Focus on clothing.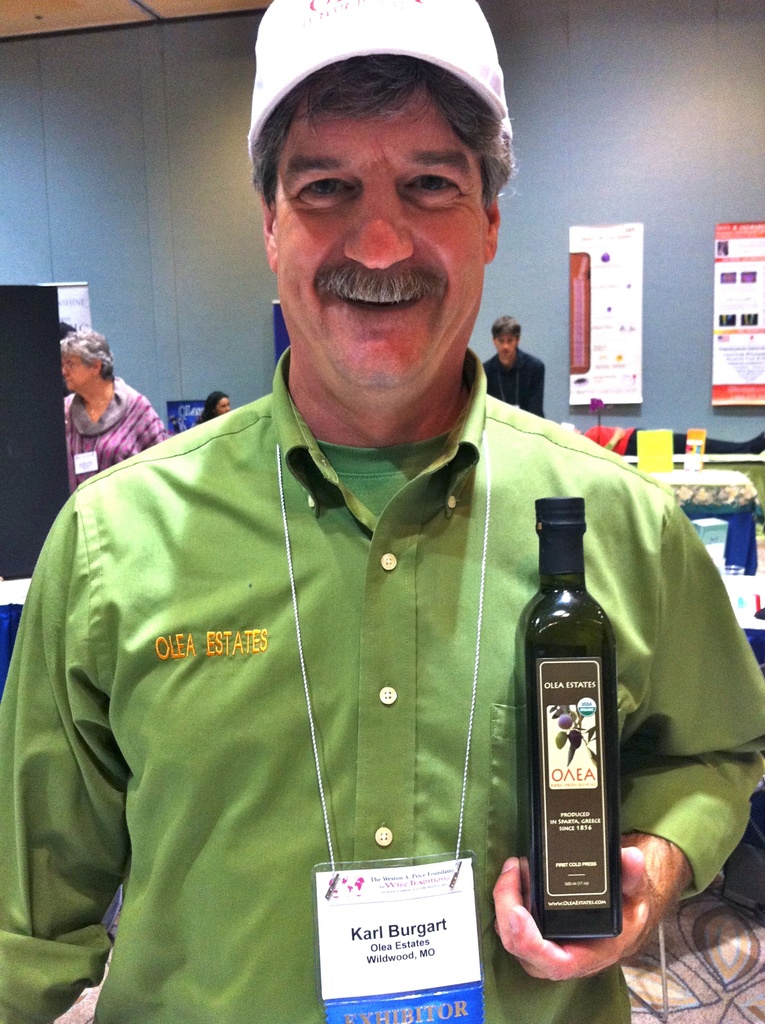
Focused at rect(486, 349, 547, 412).
